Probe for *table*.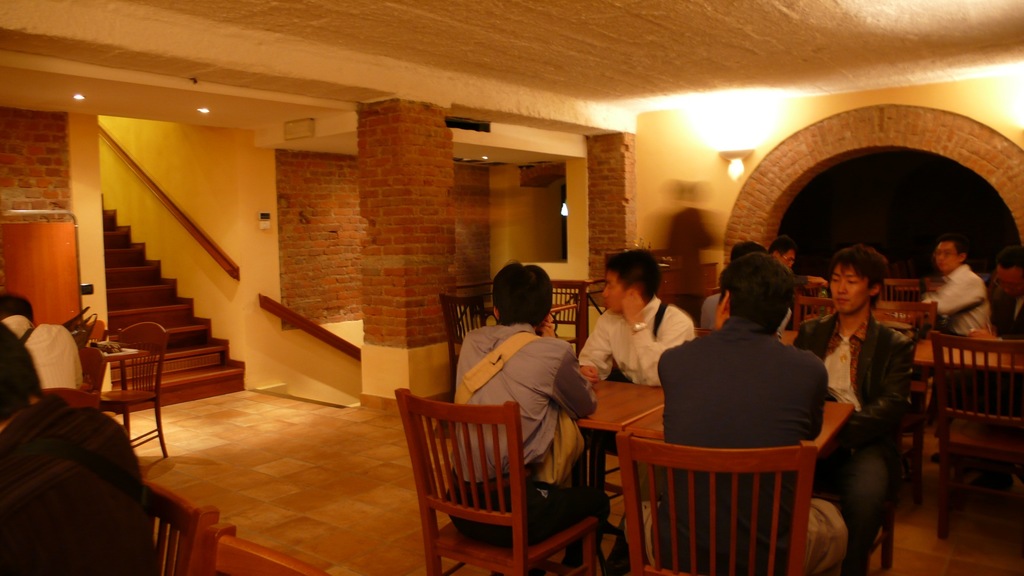
Probe result: (left=579, top=374, right=667, bottom=575).
